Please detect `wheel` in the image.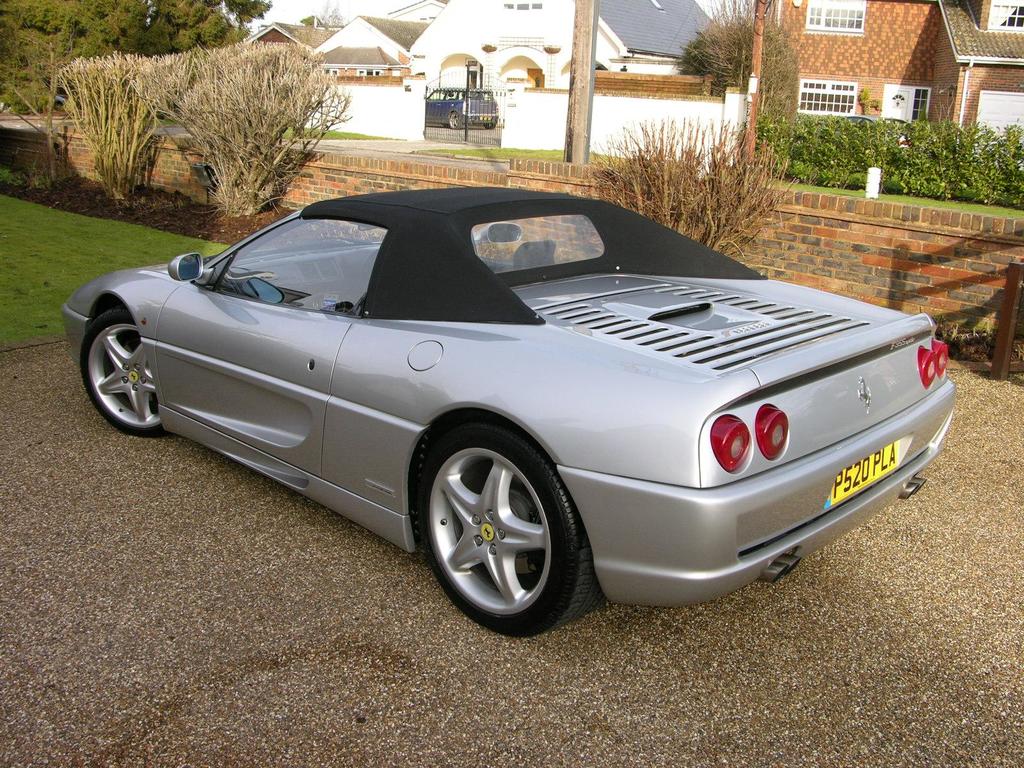
rect(447, 113, 458, 132).
